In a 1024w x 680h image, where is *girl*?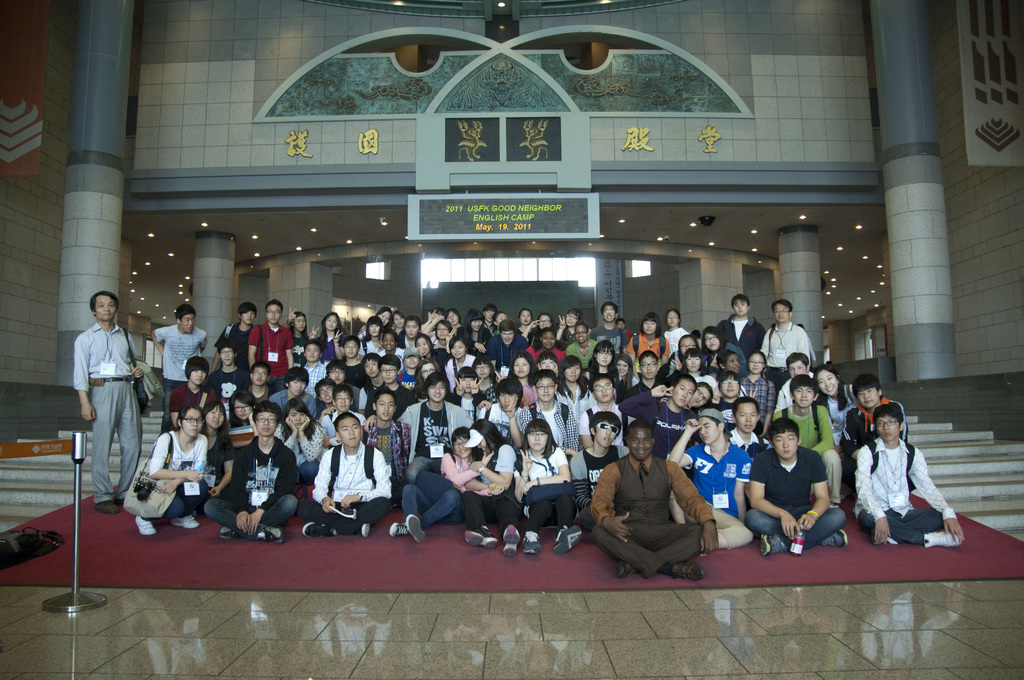
504 350 541 405.
